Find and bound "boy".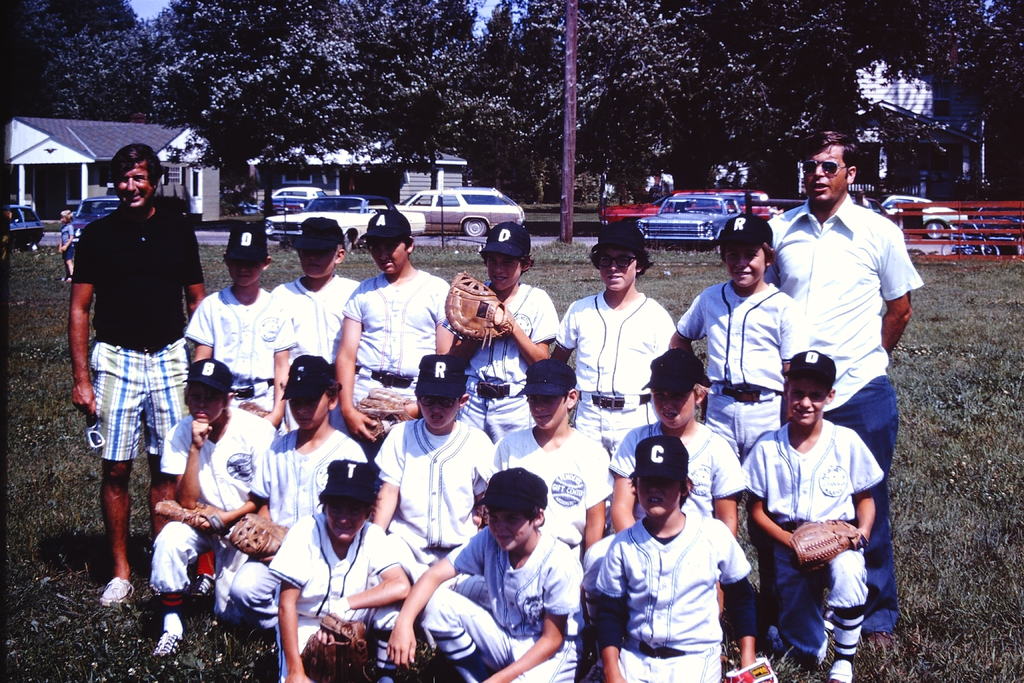
Bound: Rect(369, 356, 498, 582).
